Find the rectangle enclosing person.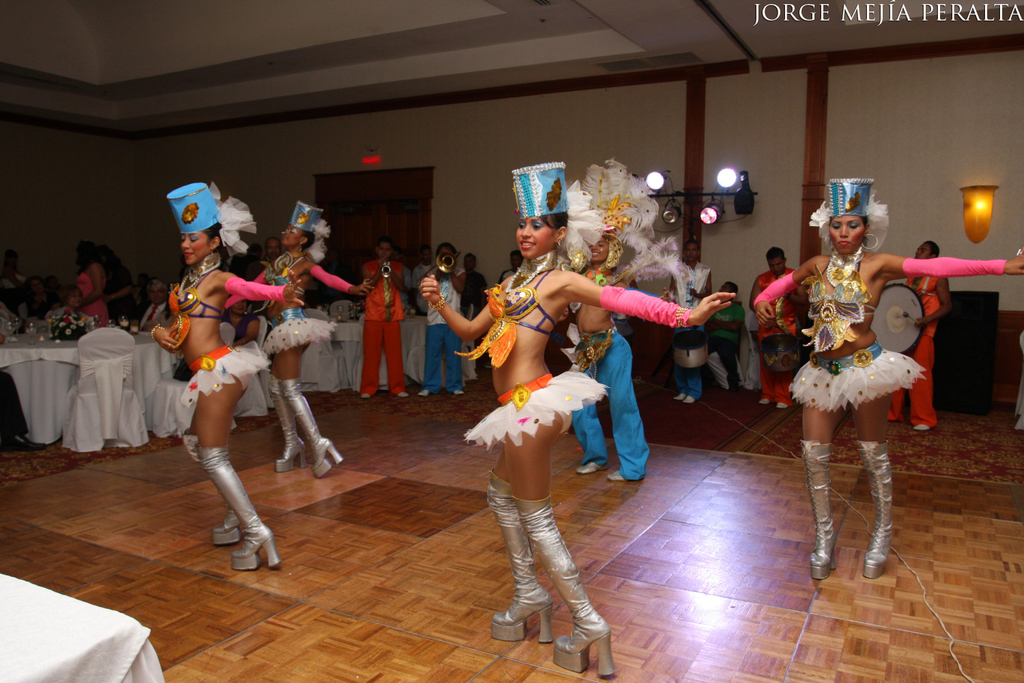
[x1=223, y1=298, x2=258, y2=346].
